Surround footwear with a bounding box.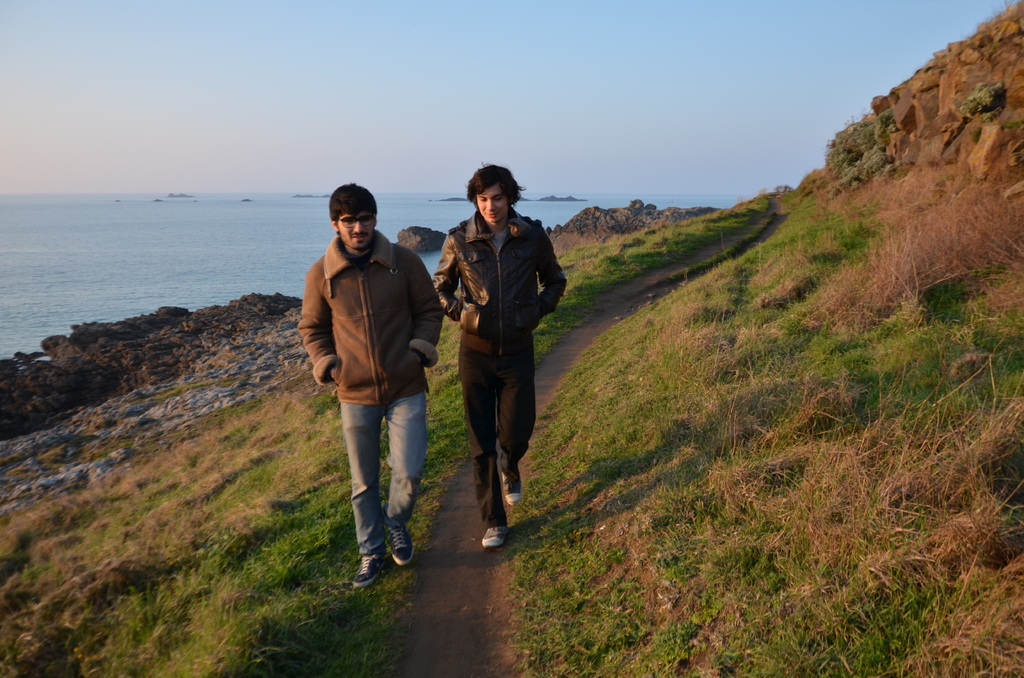
BBox(384, 527, 413, 563).
